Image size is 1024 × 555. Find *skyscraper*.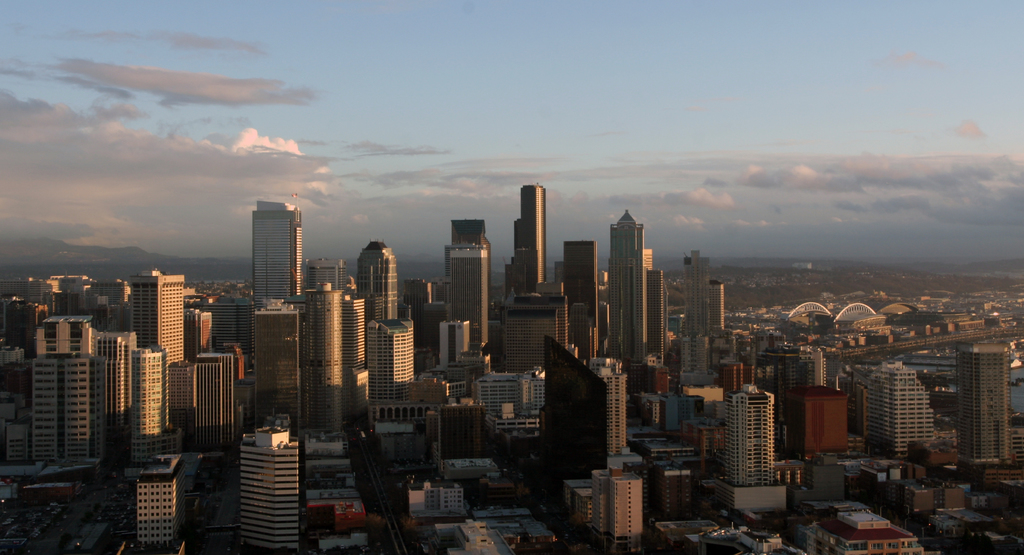
244:191:305:298.
